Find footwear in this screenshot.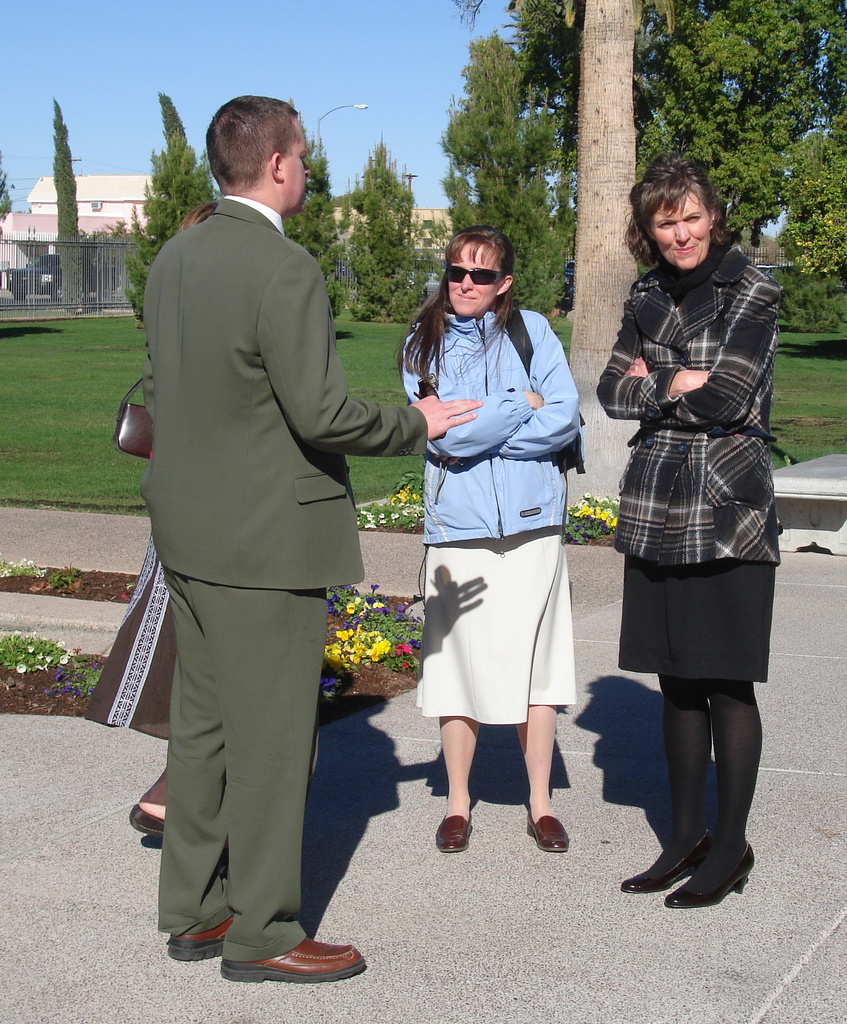
The bounding box for footwear is Rect(217, 931, 364, 989).
